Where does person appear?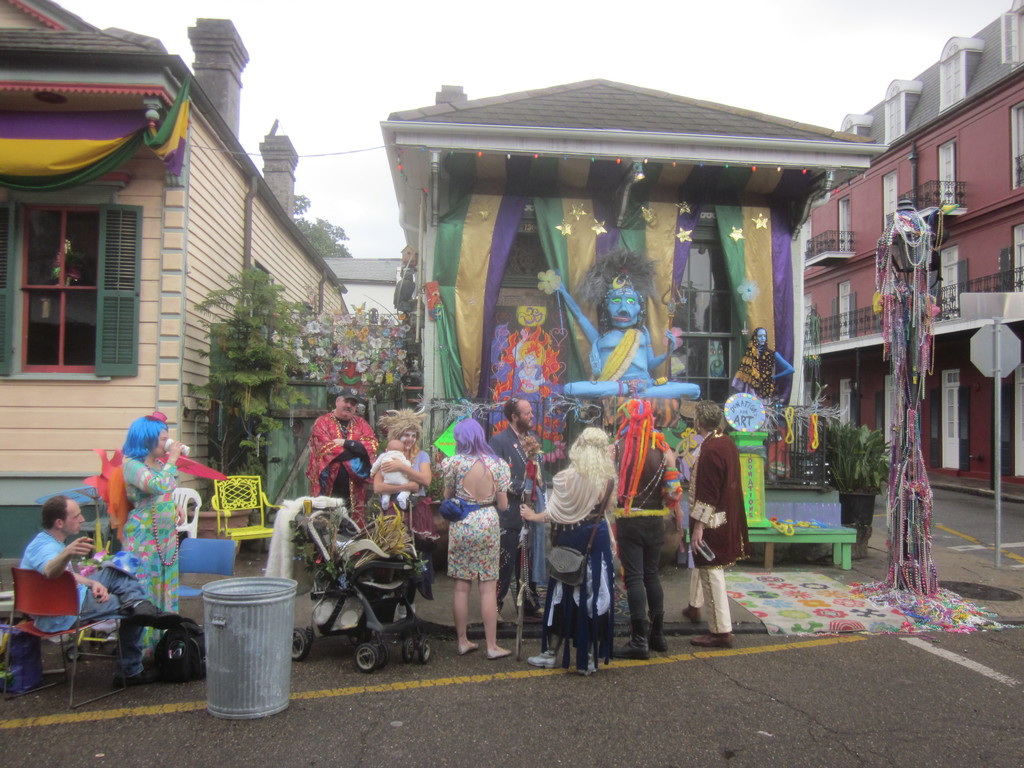
Appears at <bbox>371, 399, 444, 554</bbox>.
